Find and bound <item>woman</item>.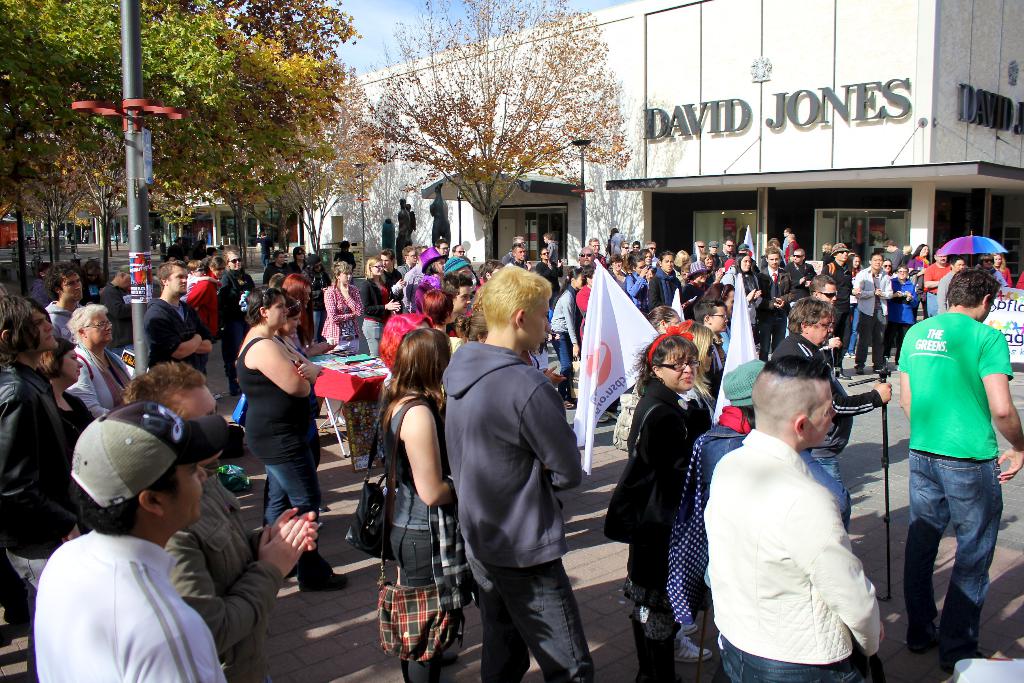
Bound: (666, 357, 769, 682).
